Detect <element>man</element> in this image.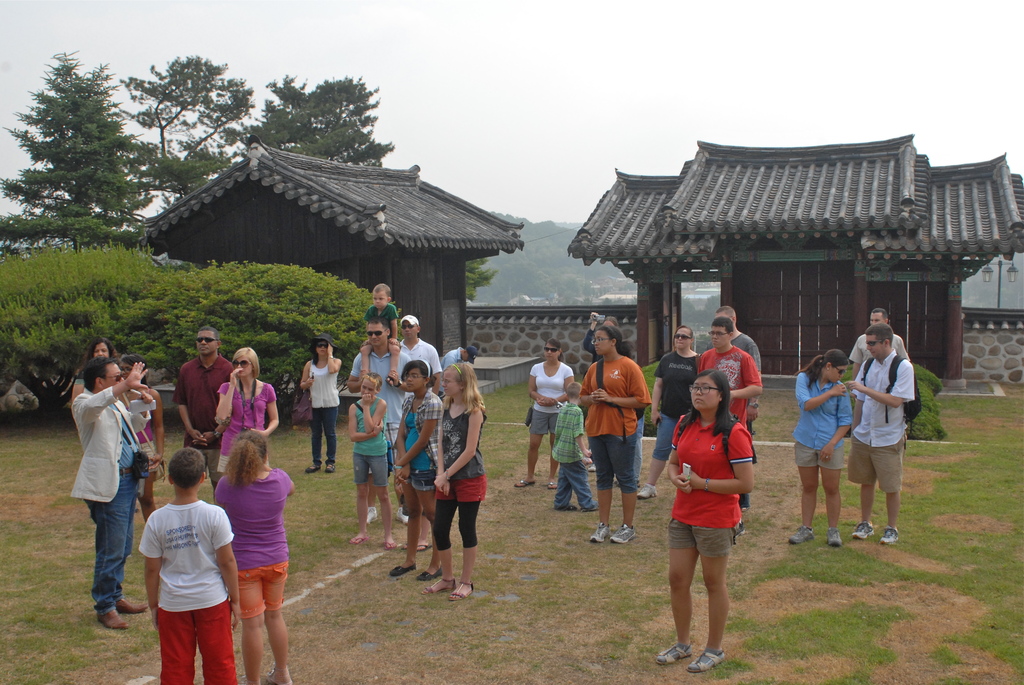
Detection: BBox(713, 303, 758, 516).
